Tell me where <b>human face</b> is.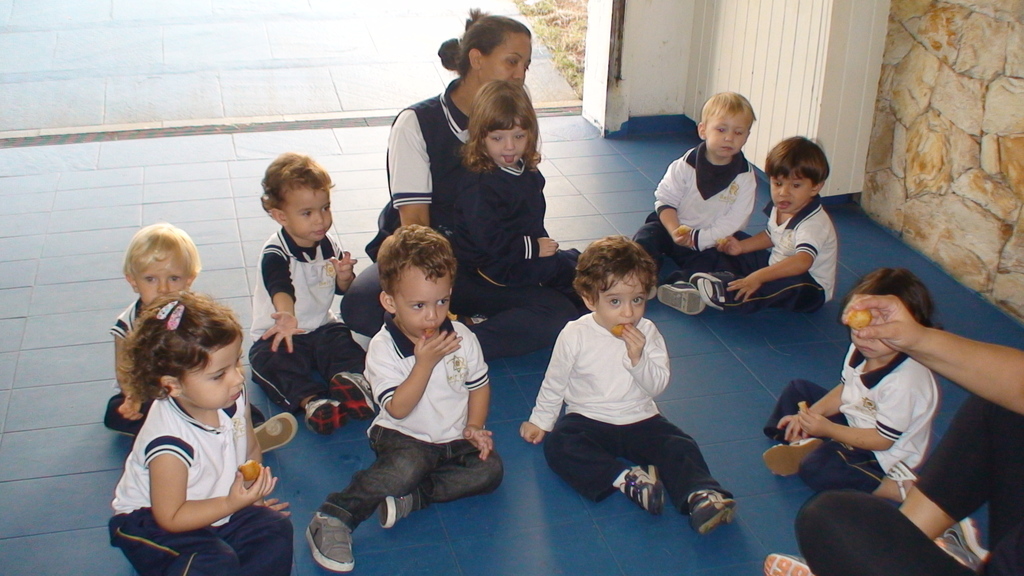
<b>human face</b> is at [left=483, top=118, right=529, bottom=166].
